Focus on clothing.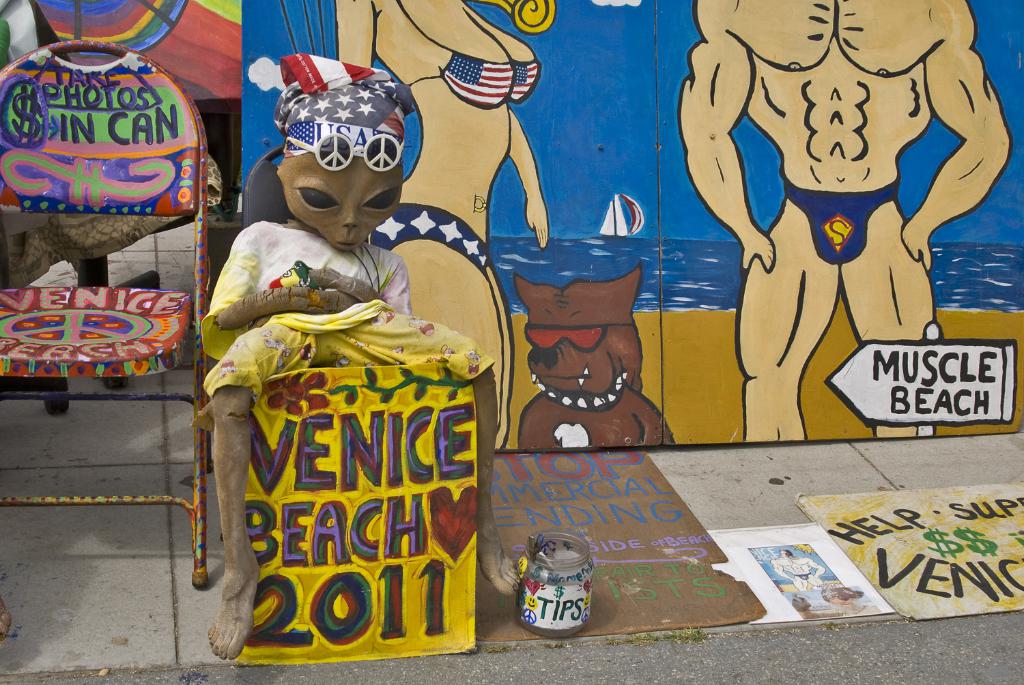
Focused at l=778, t=171, r=898, b=267.
